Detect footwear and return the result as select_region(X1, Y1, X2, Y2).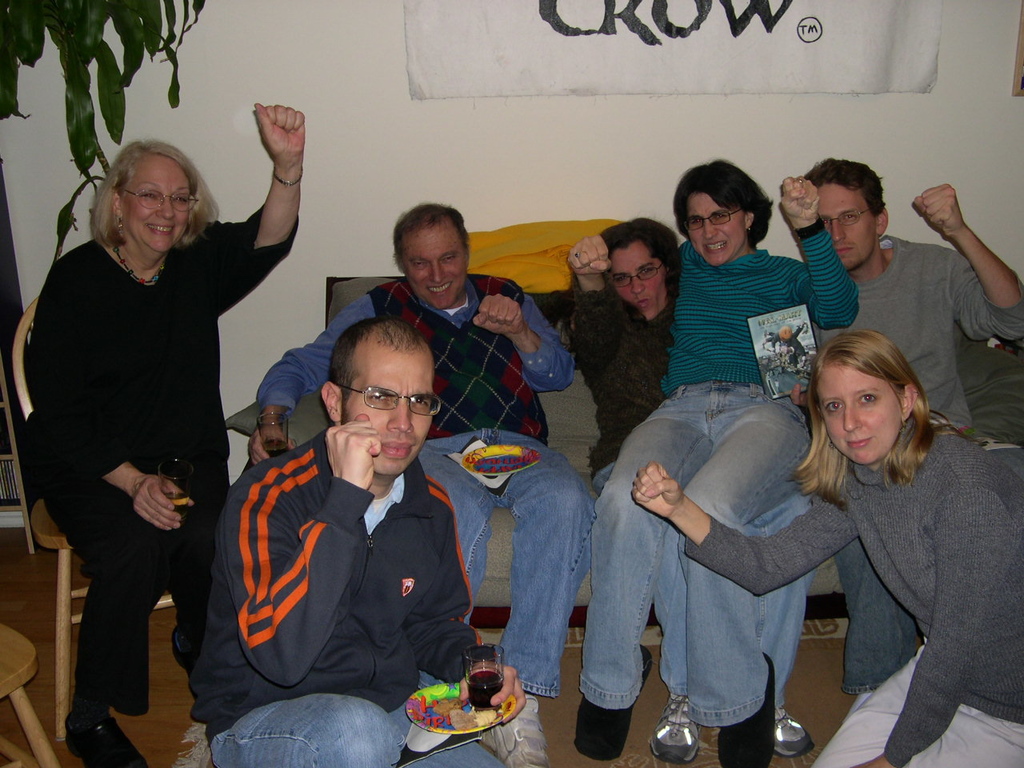
select_region(474, 686, 550, 767).
